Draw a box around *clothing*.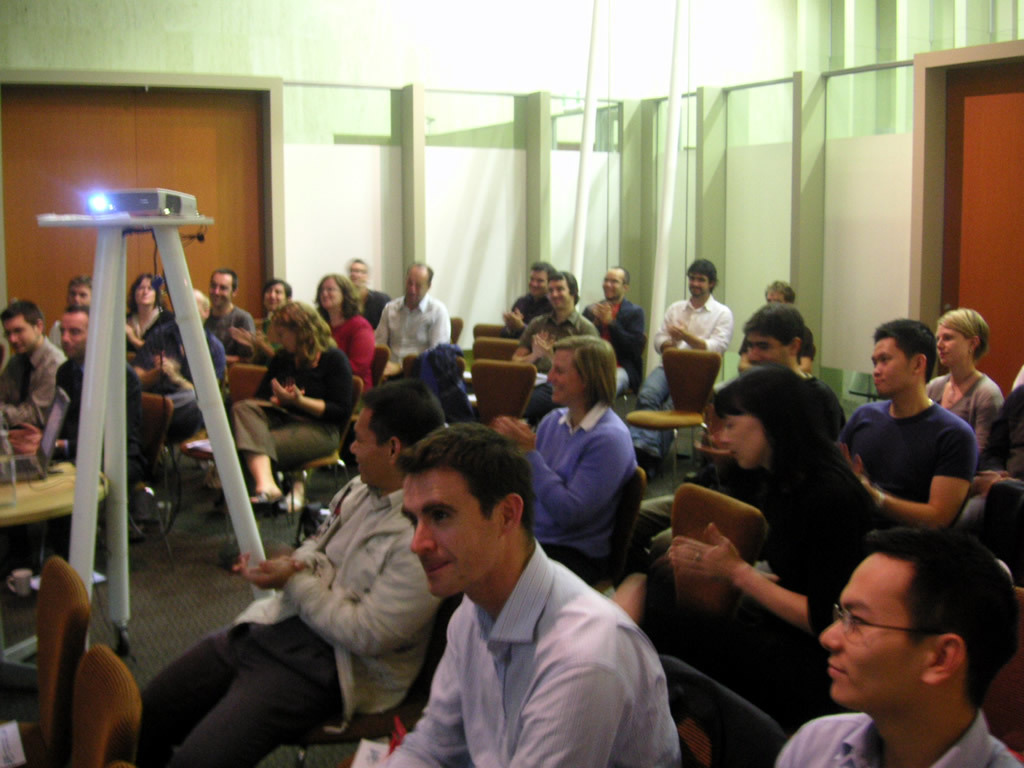
<region>0, 338, 69, 431</region>.
